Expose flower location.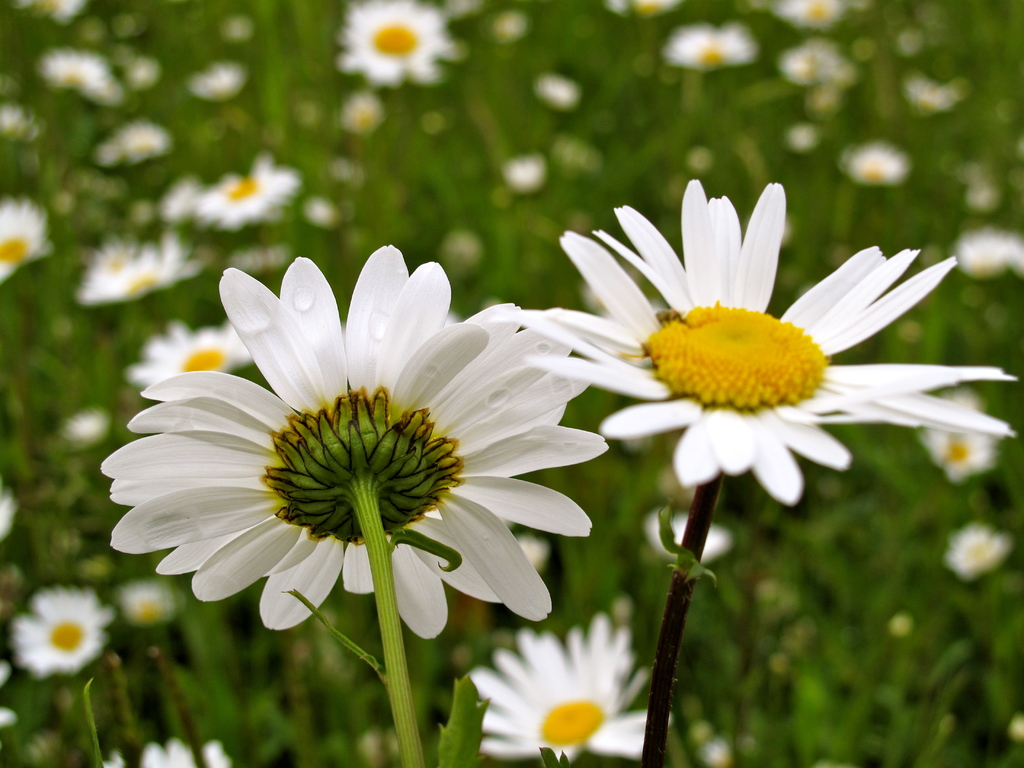
Exposed at select_region(159, 147, 301, 226).
